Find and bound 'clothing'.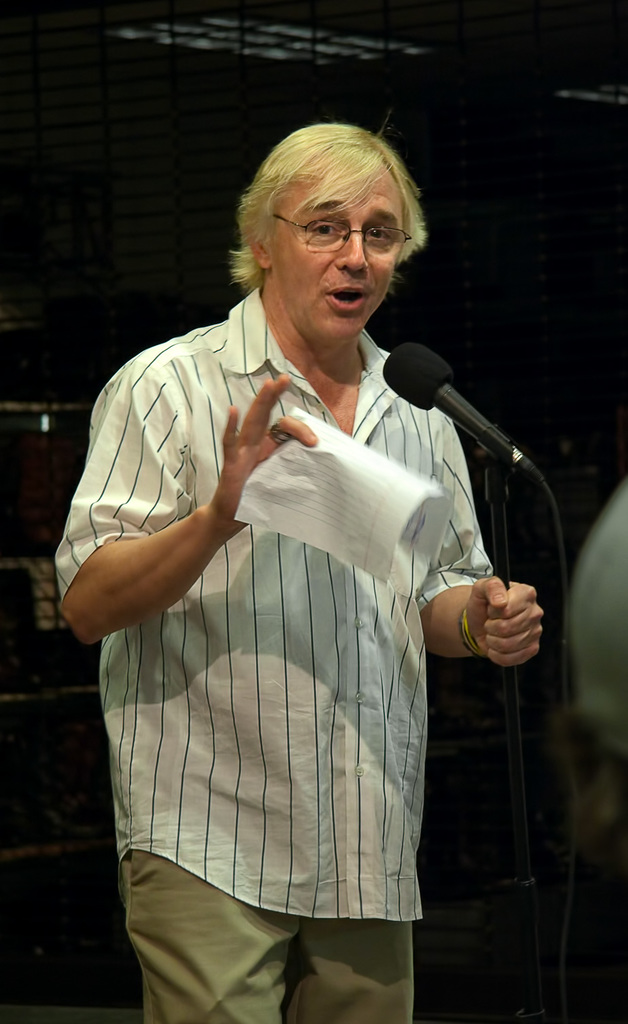
Bound: bbox=[57, 293, 499, 1023].
